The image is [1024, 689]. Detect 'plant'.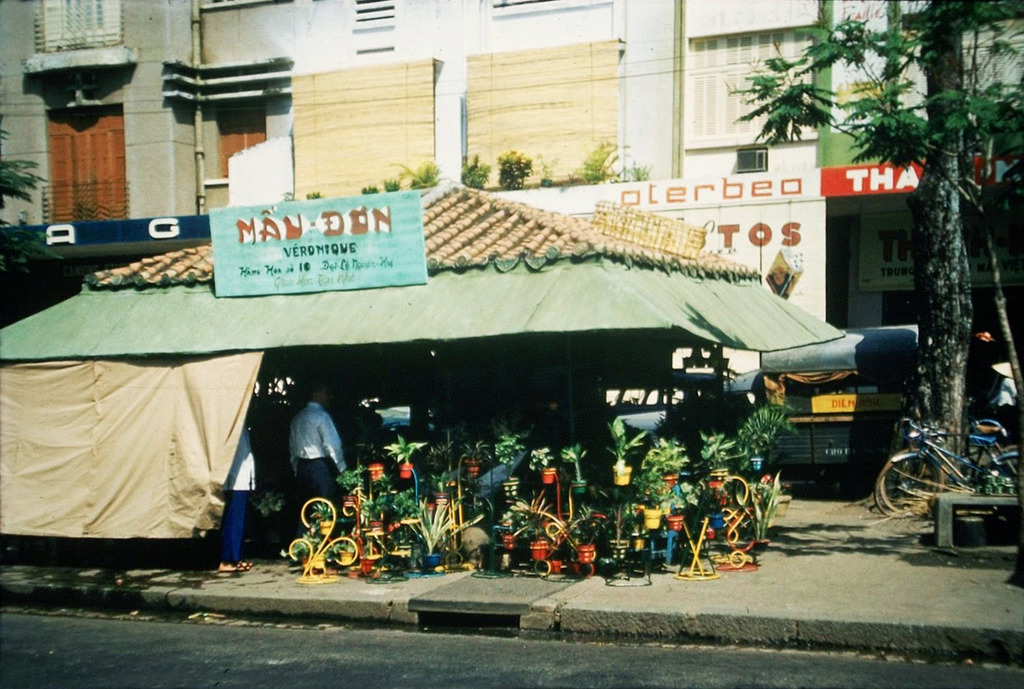
Detection: <bbox>387, 175, 401, 191</bbox>.
